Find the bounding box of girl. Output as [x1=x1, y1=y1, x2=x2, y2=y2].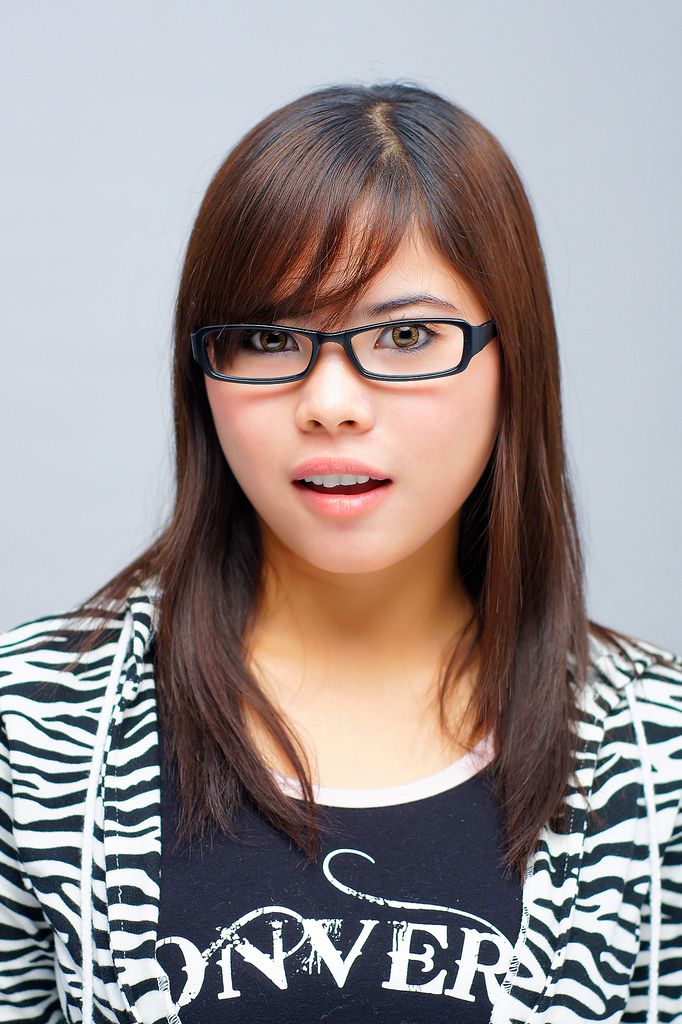
[x1=0, y1=67, x2=681, y2=1023].
